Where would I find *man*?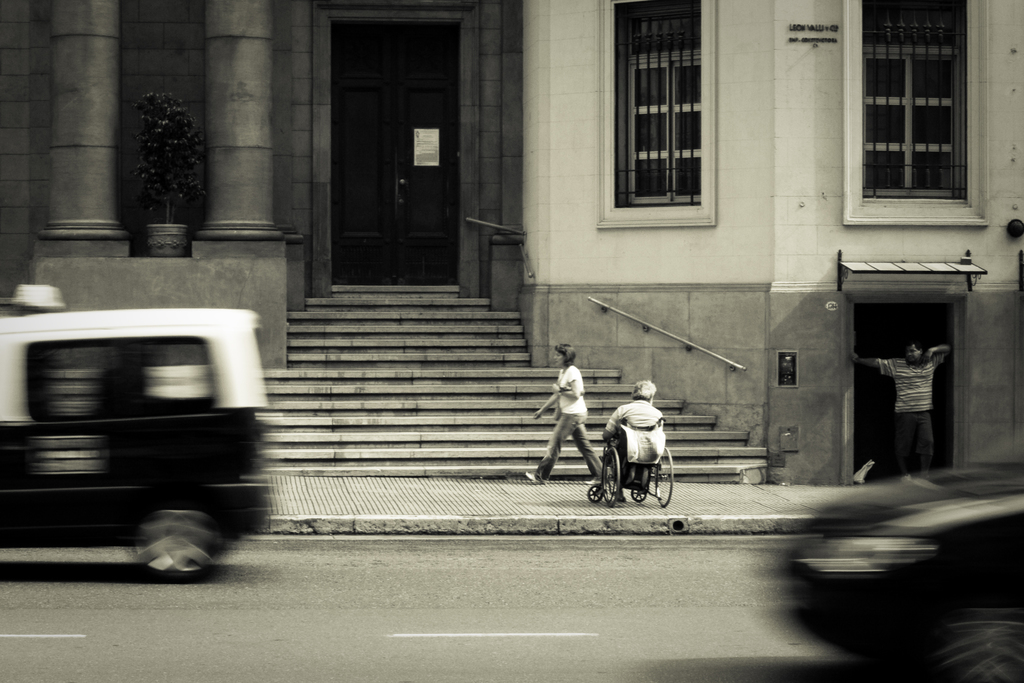
At {"left": 851, "top": 344, "right": 951, "bottom": 478}.
